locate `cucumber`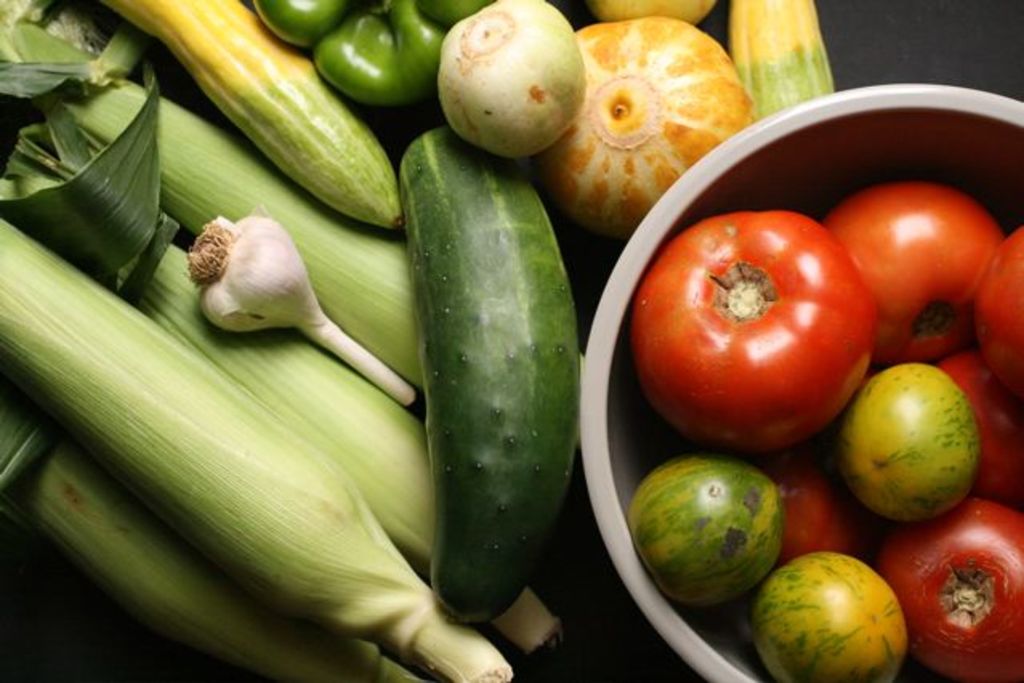
pyautogui.locateOnScreen(83, 0, 410, 229)
